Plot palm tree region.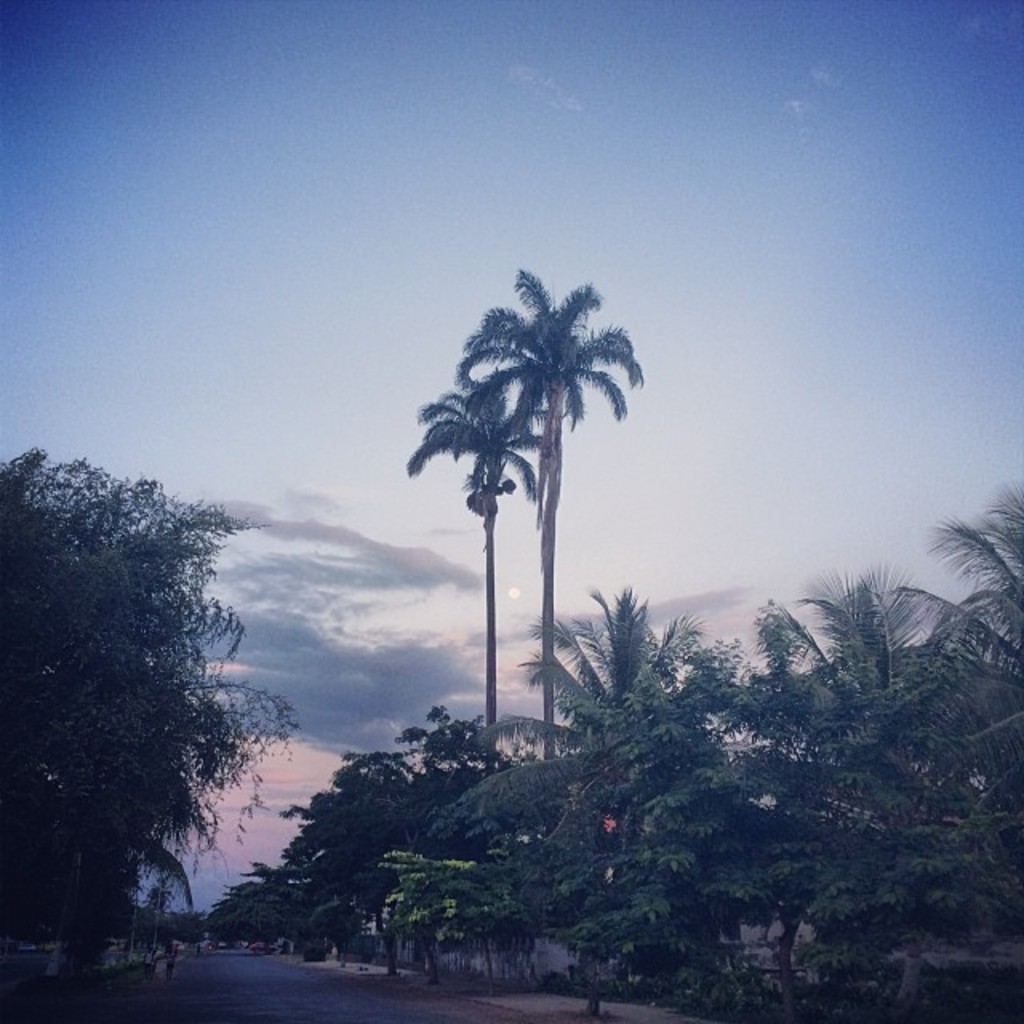
Plotted at <bbox>414, 309, 619, 733</bbox>.
